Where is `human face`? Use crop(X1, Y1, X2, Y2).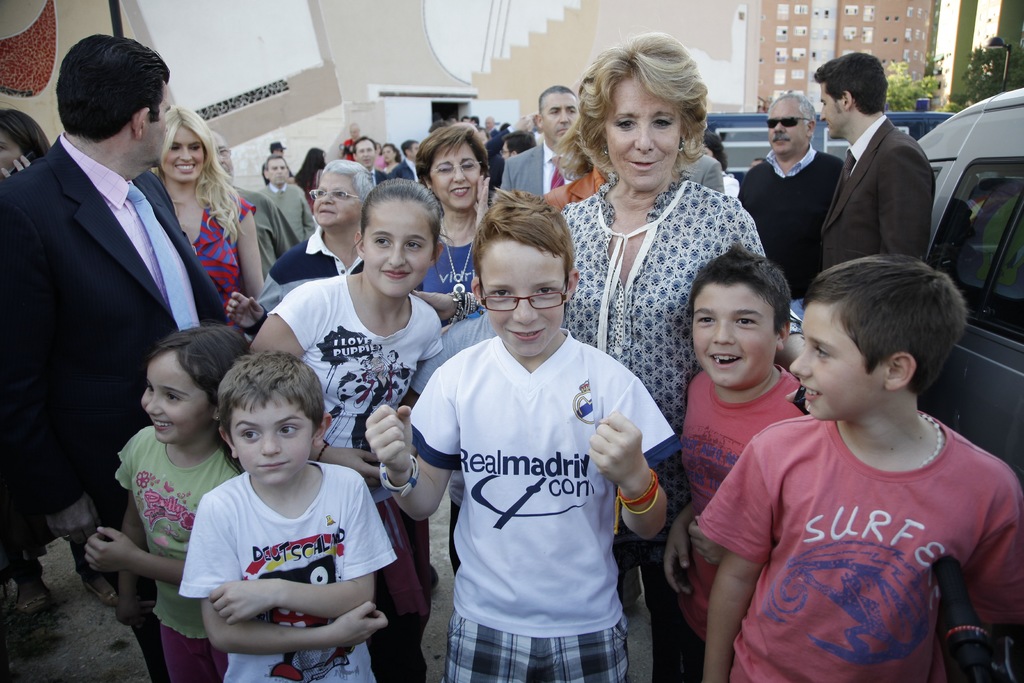
crop(820, 90, 847, 139).
